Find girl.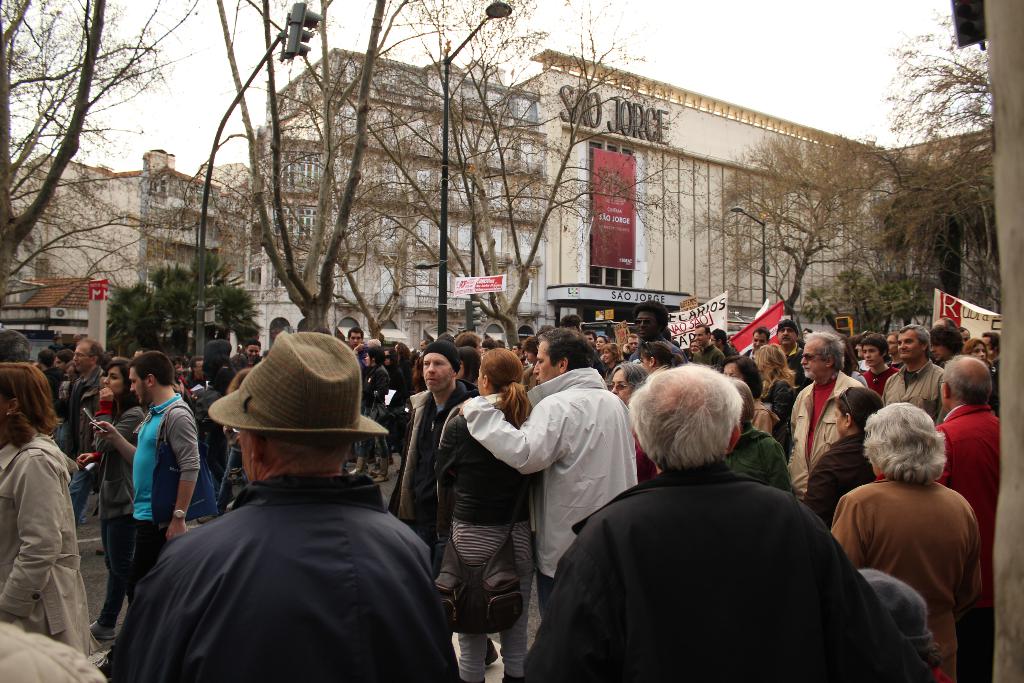
(x1=960, y1=337, x2=995, y2=374).
